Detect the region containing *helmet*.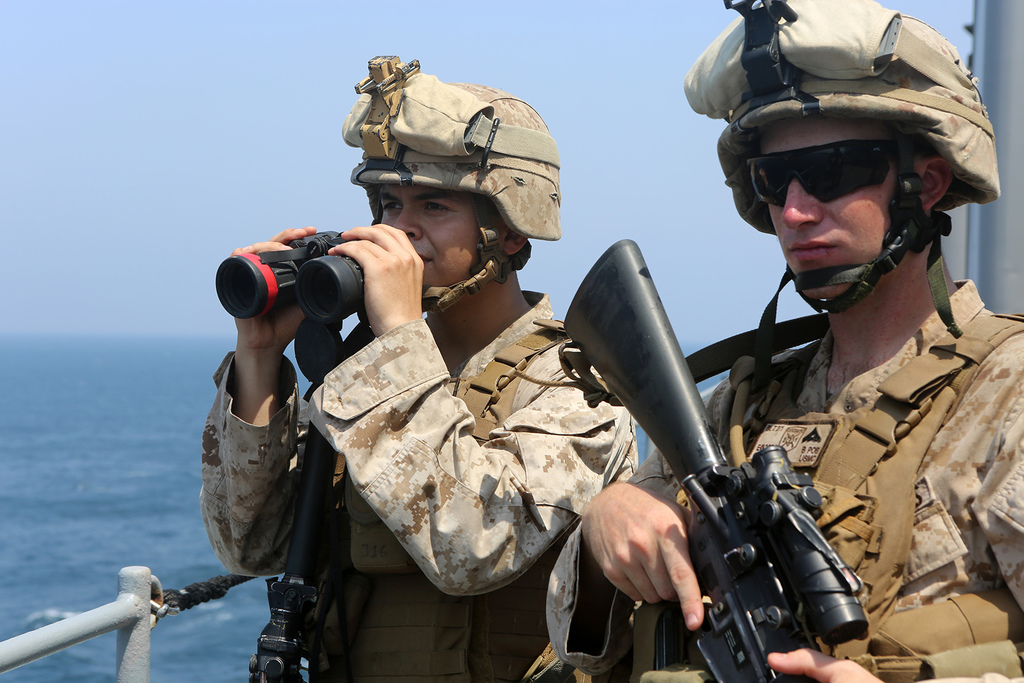
<region>330, 55, 559, 314</region>.
